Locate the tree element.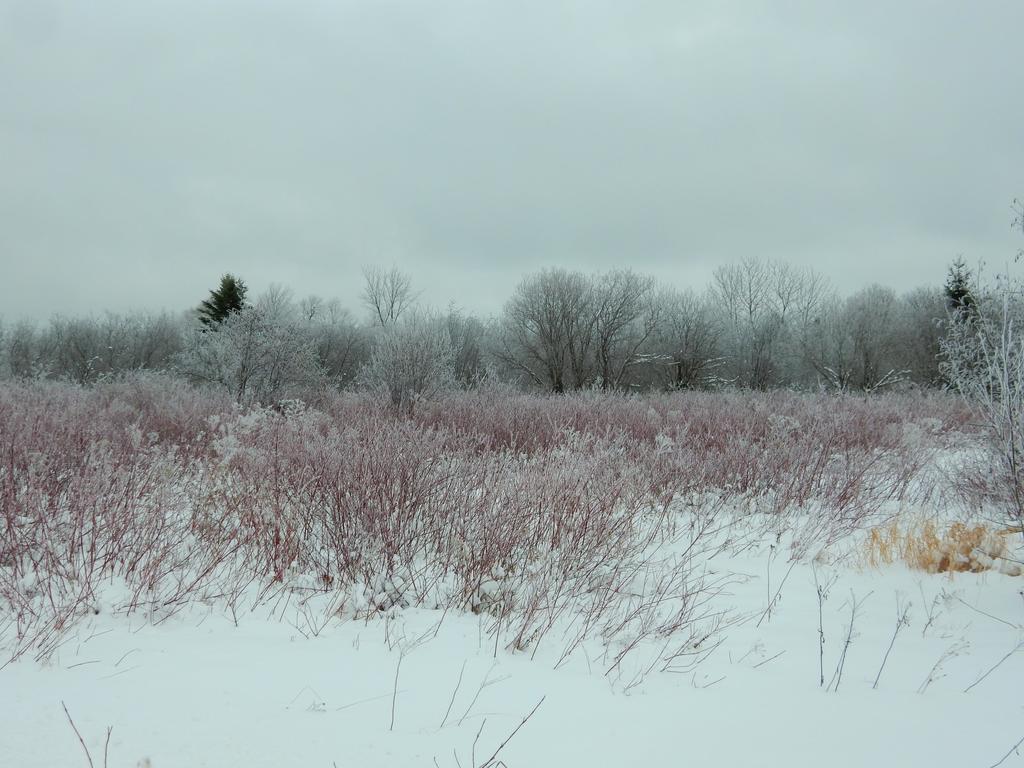
Element bbox: [493,264,609,408].
